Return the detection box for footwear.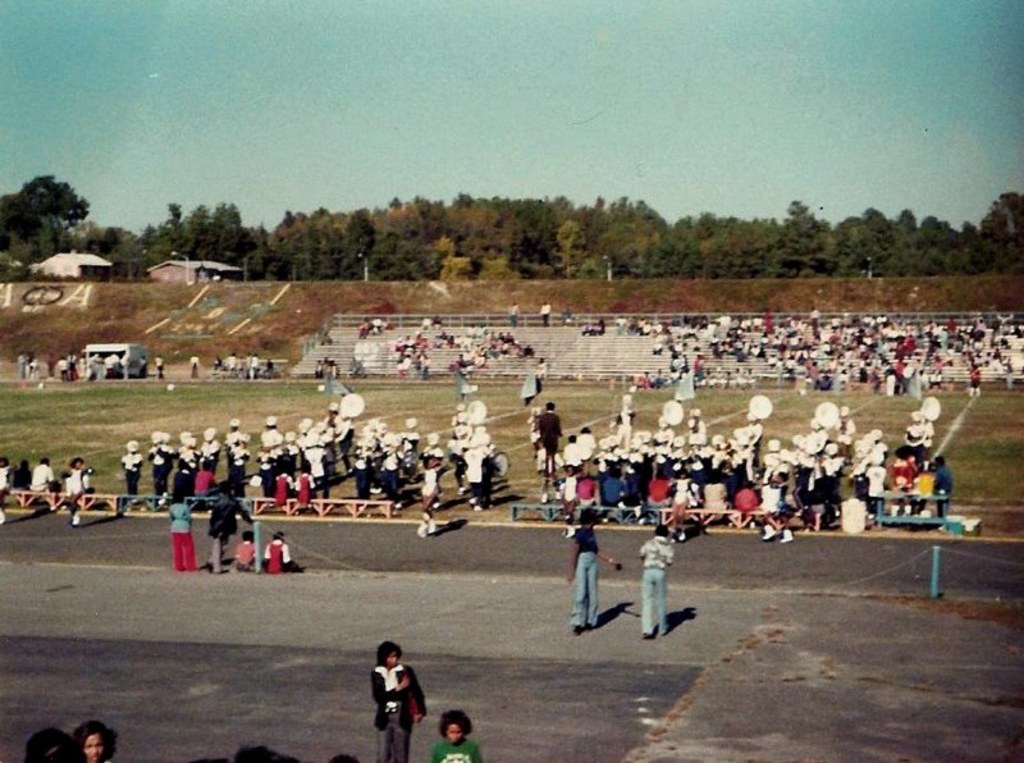
left=453, top=490, right=463, bottom=497.
